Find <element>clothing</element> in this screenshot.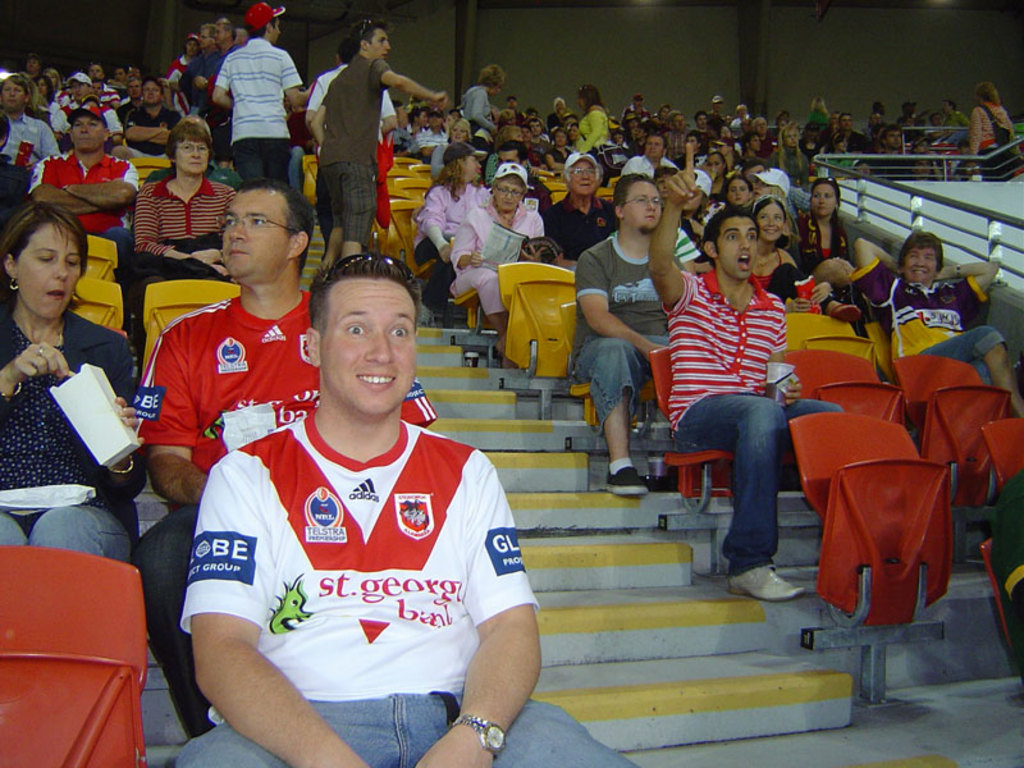
The bounding box for <element>clothing</element> is select_region(311, 69, 398, 250).
